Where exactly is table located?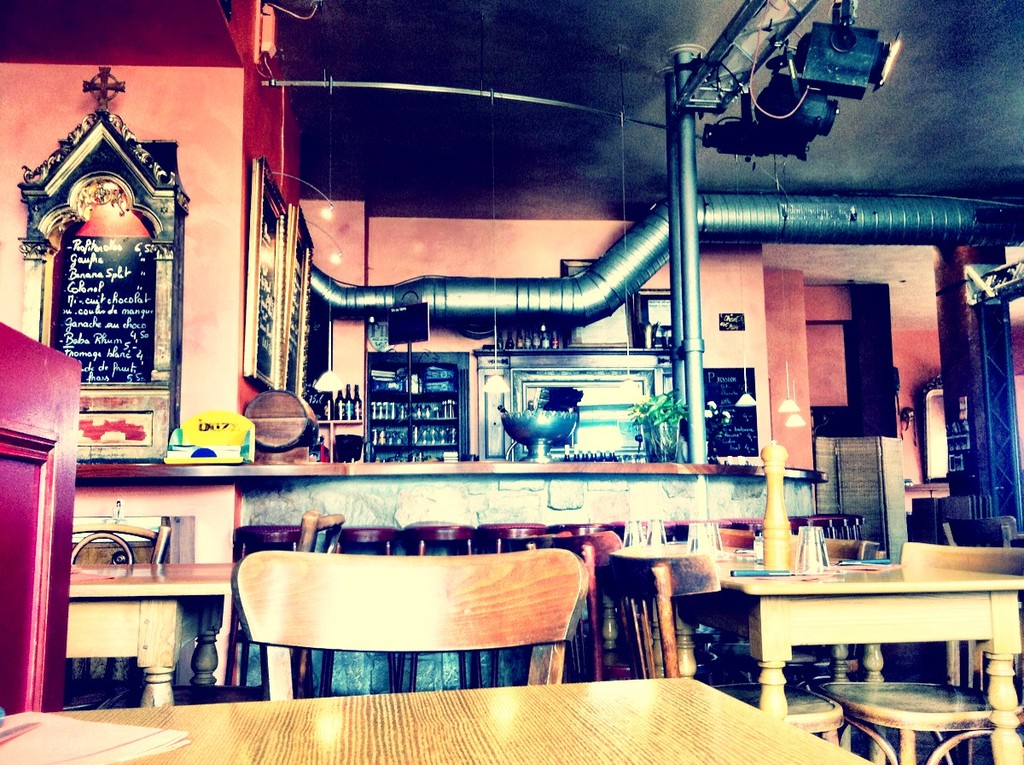
Its bounding box is region(76, 457, 826, 675).
